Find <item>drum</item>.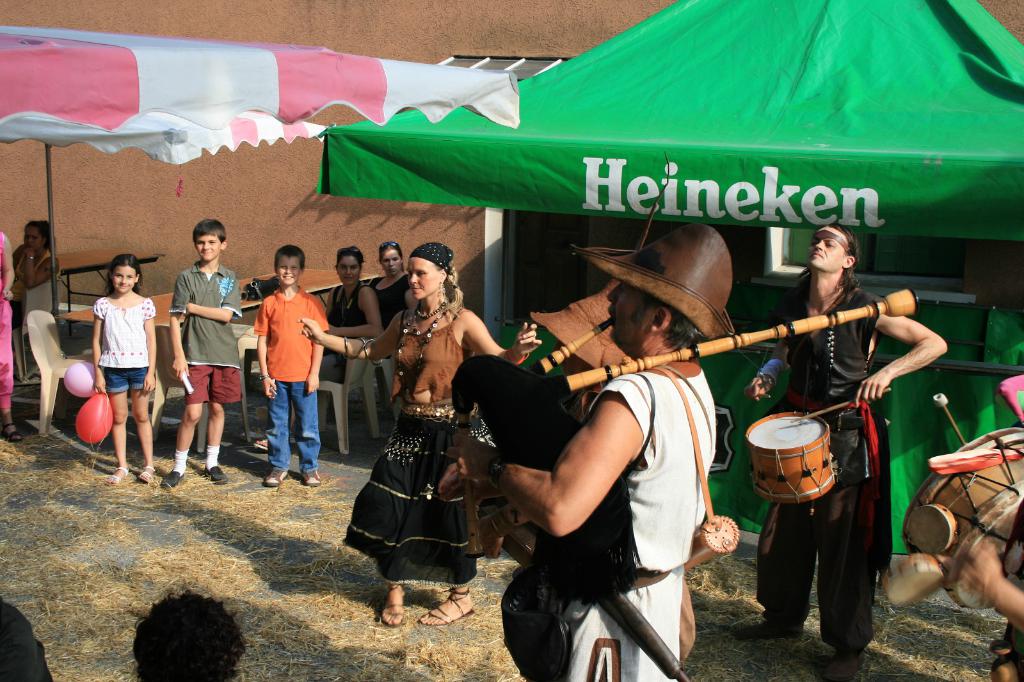
[902,425,1023,614].
